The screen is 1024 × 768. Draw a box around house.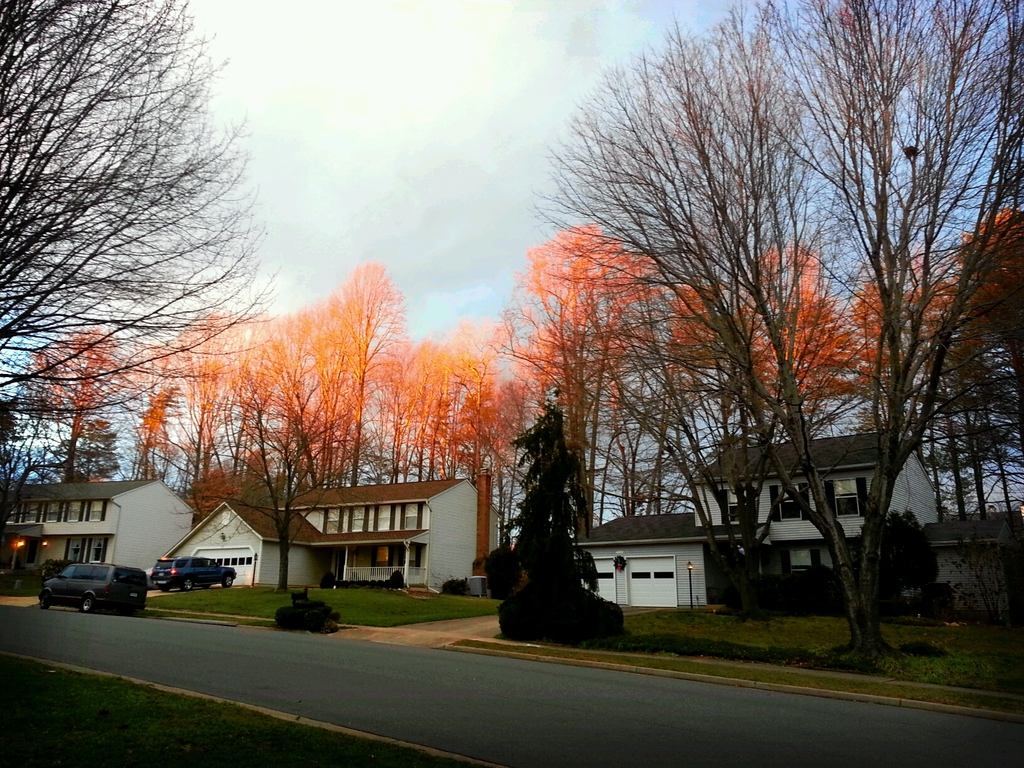
565:429:1023:618.
